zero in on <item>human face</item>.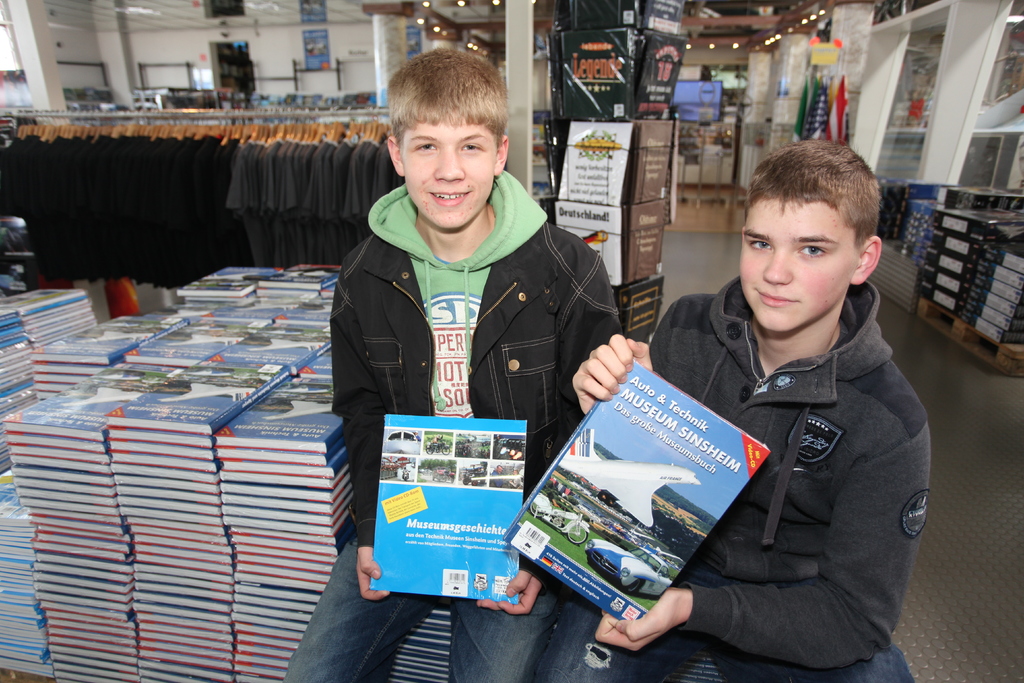
Zeroed in: <box>739,198,852,327</box>.
